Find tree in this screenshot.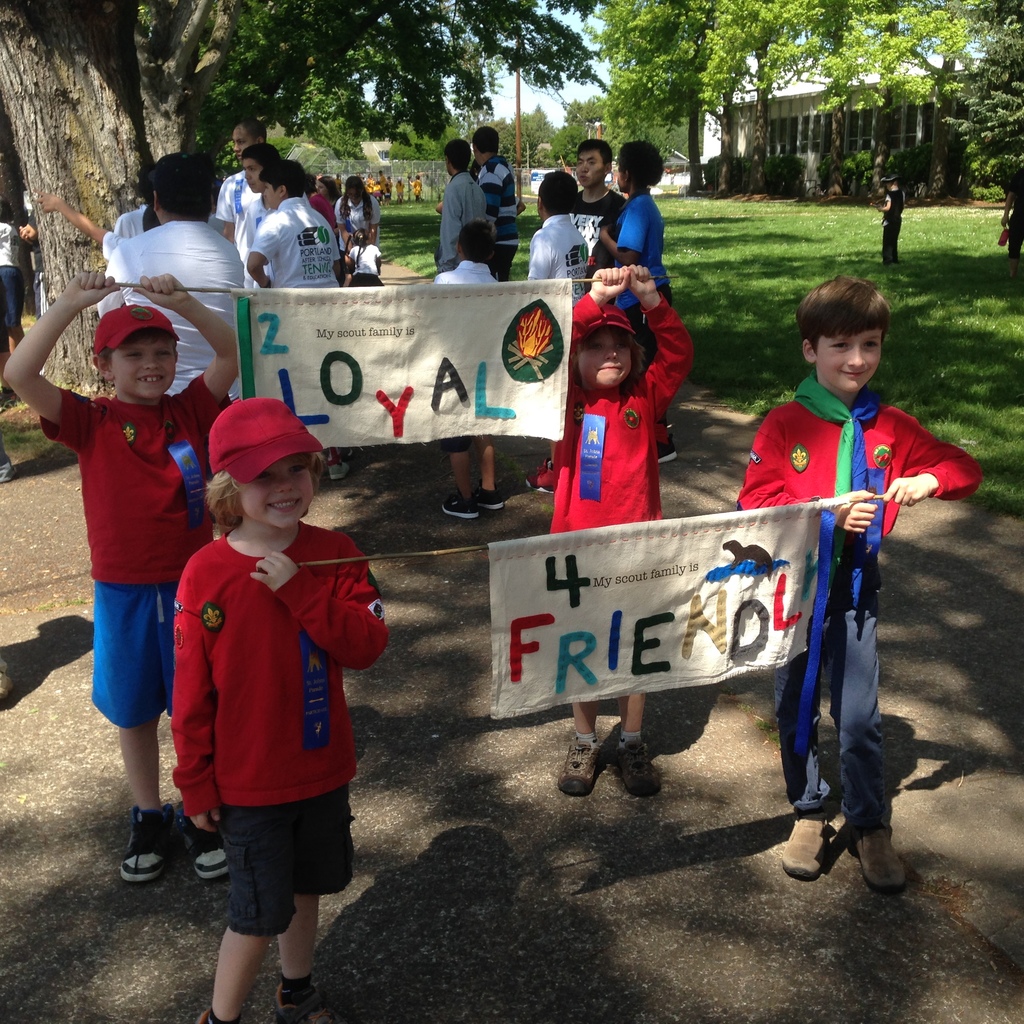
The bounding box for tree is box(86, 0, 611, 207).
